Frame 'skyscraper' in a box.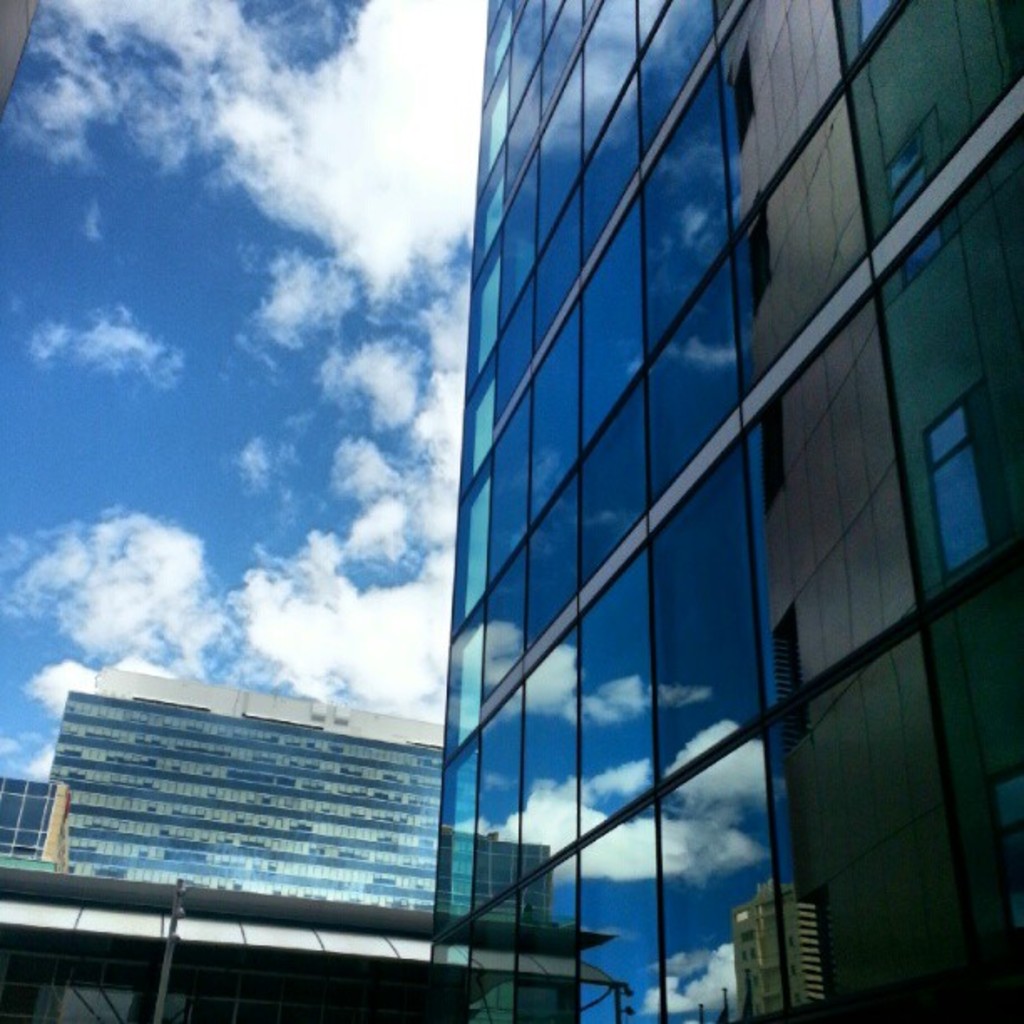
detection(40, 663, 452, 1022).
